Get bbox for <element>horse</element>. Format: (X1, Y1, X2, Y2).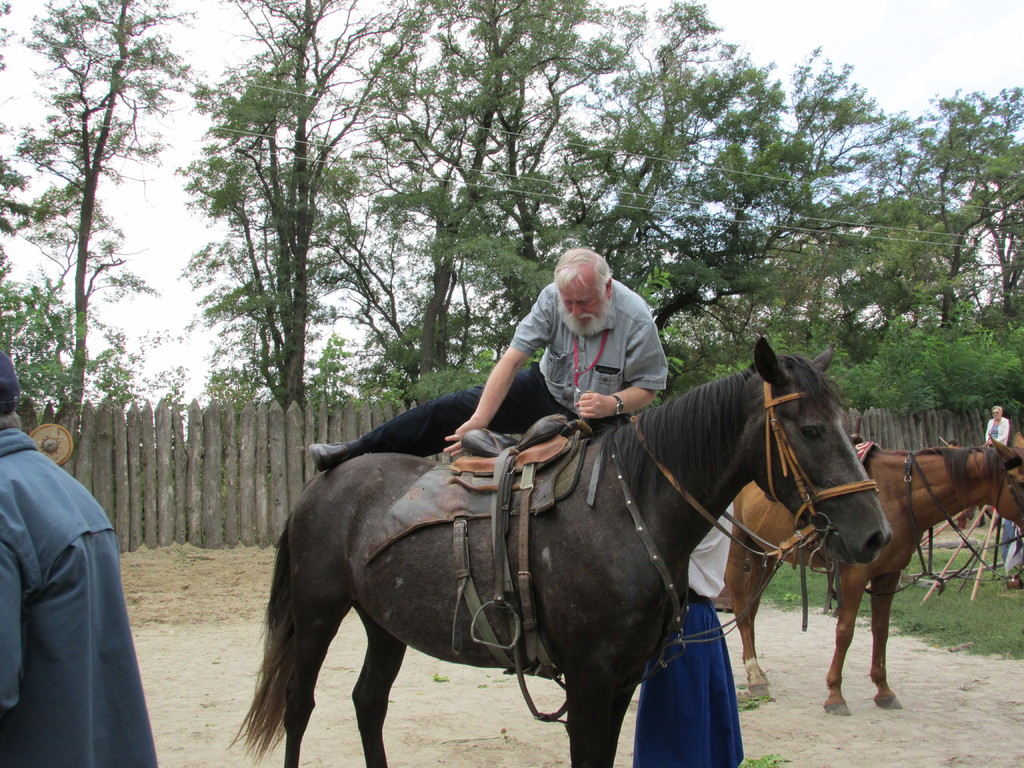
(231, 338, 893, 767).
